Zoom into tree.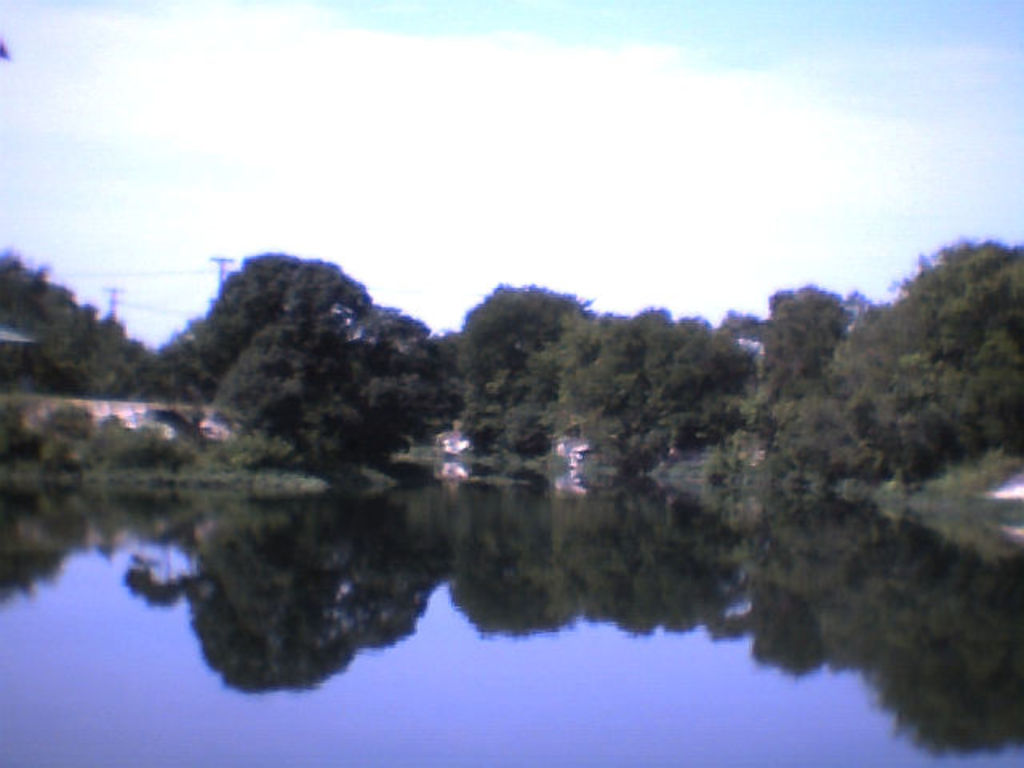
Zoom target: (830, 219, 1022, 482).
